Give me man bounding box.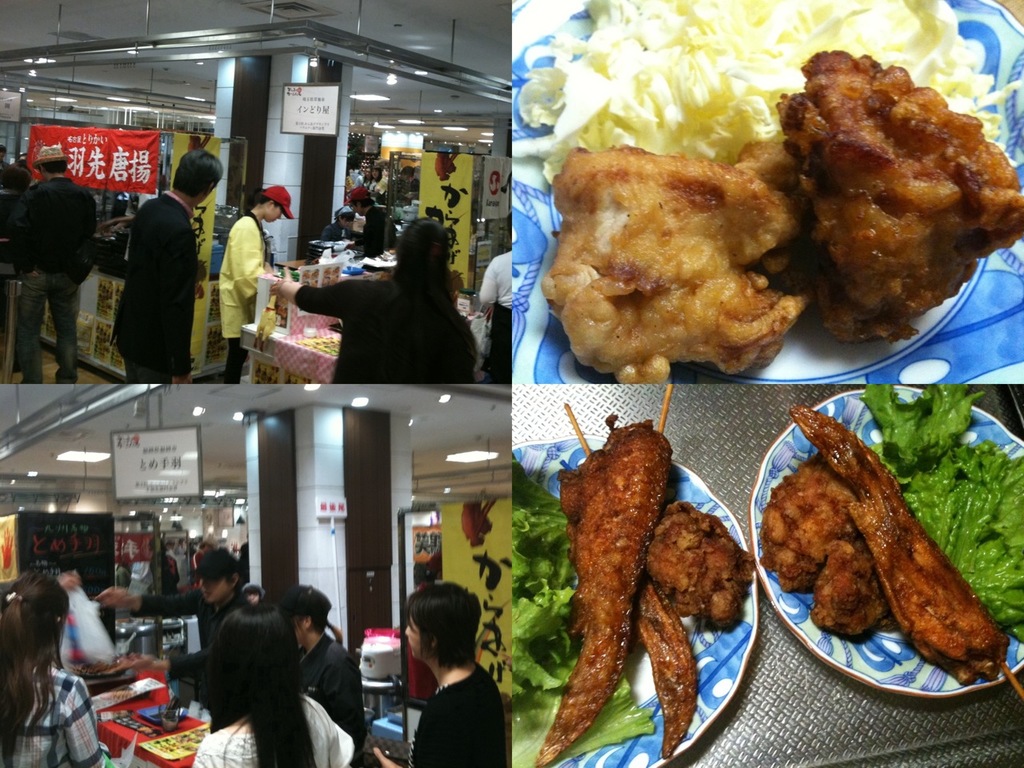
(left=4, top=144, right=91, bottom=375).
